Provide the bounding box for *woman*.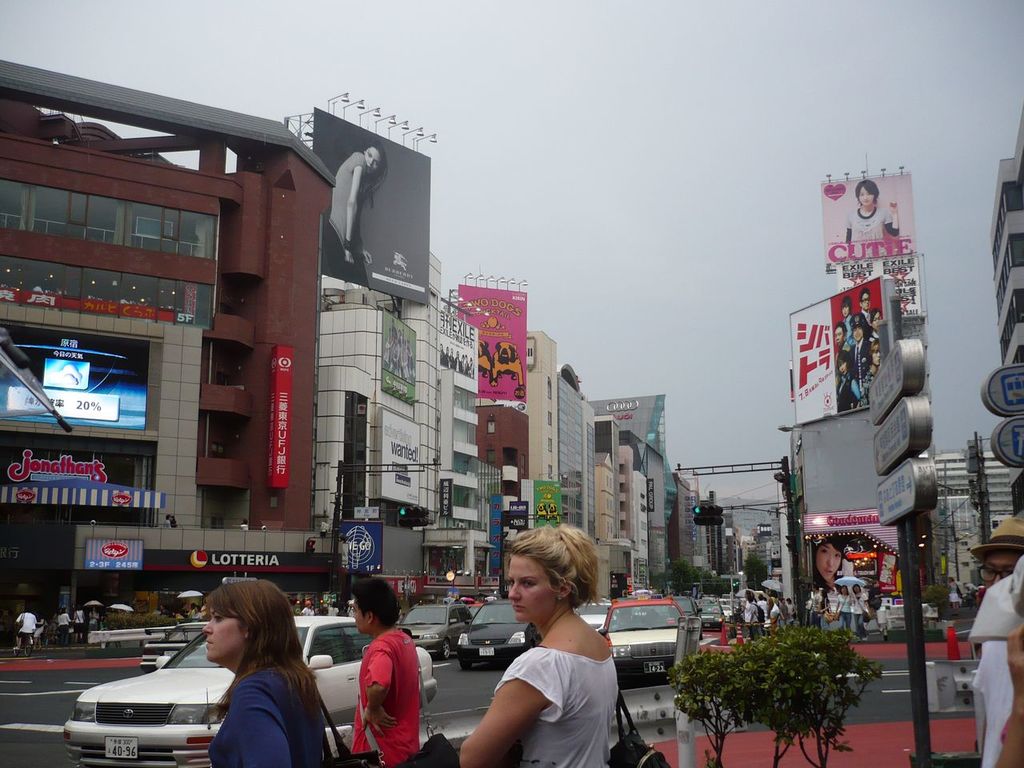
crop(202, 573, 330, 767).
